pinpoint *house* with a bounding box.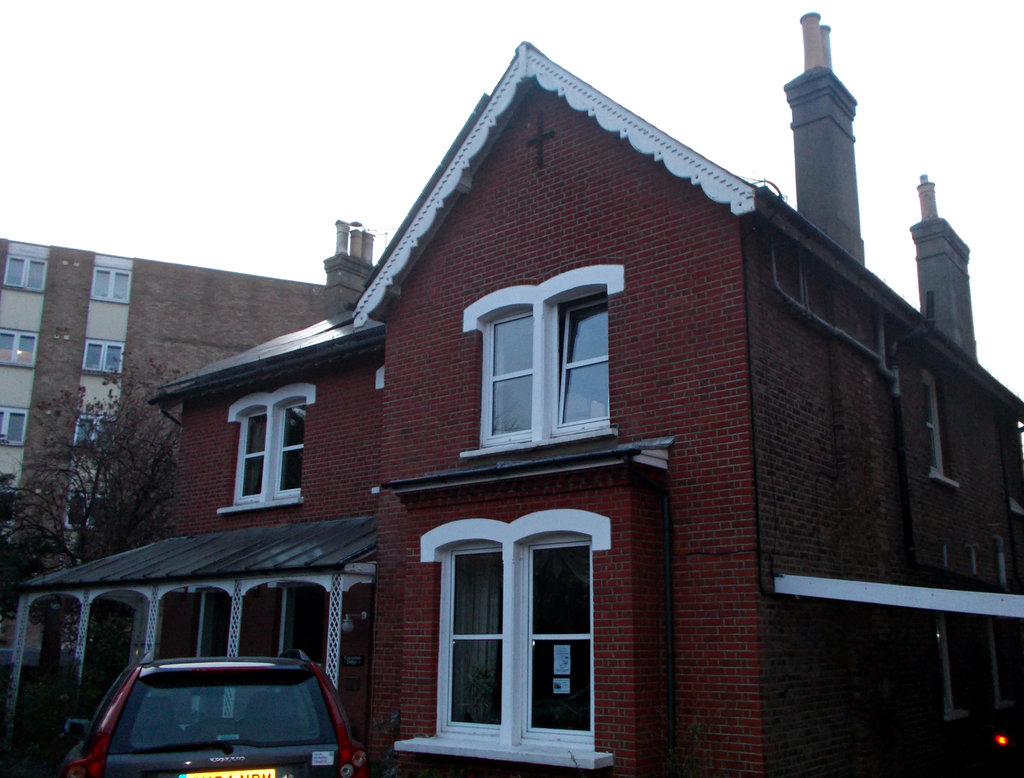
x1=0, y1=7, x2=1023, y2=775.
